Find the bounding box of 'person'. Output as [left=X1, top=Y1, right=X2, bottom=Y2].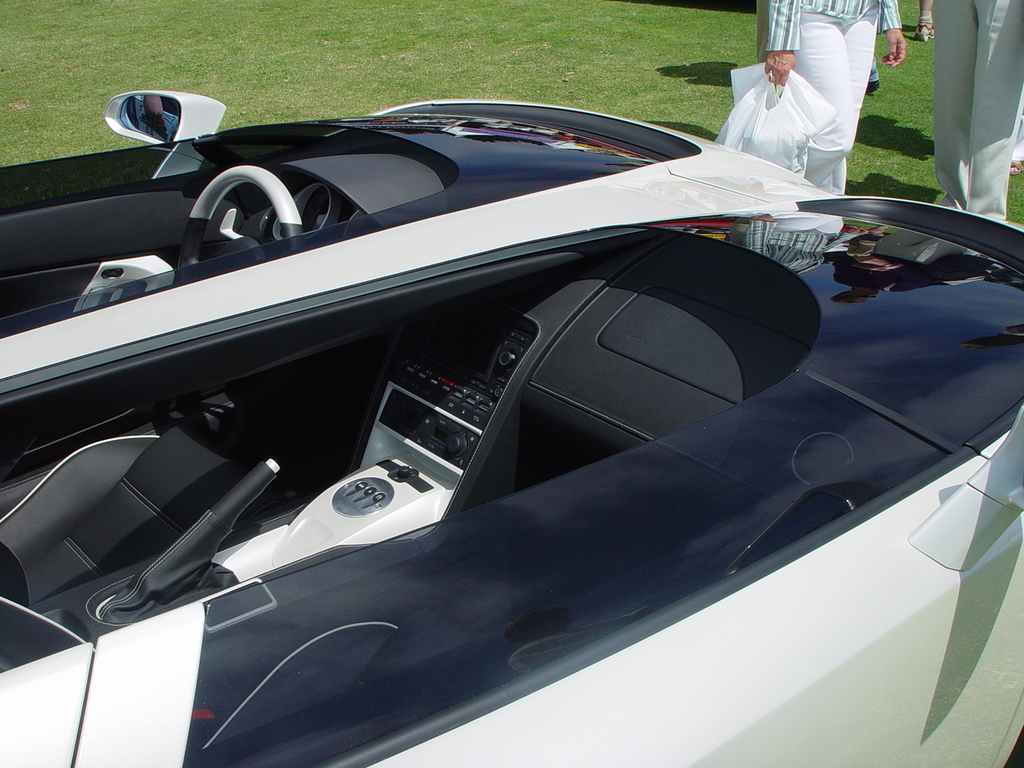
[left=1009, top=122, right=1023, bottom=174].
